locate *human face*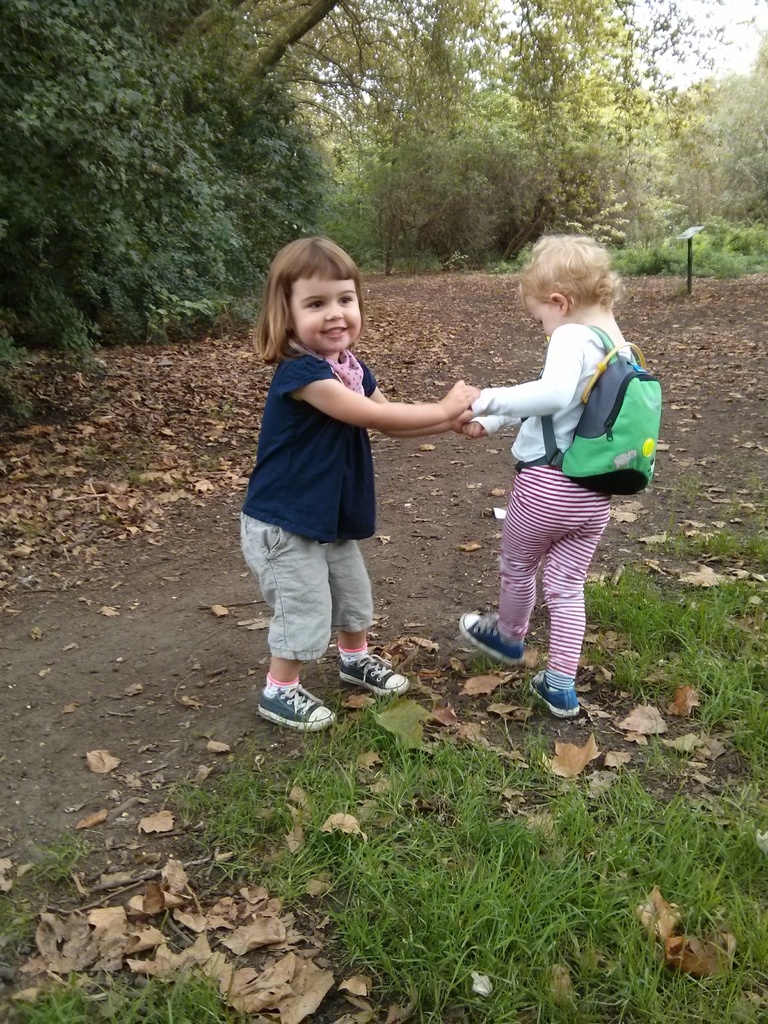
[289,282,364,351]
